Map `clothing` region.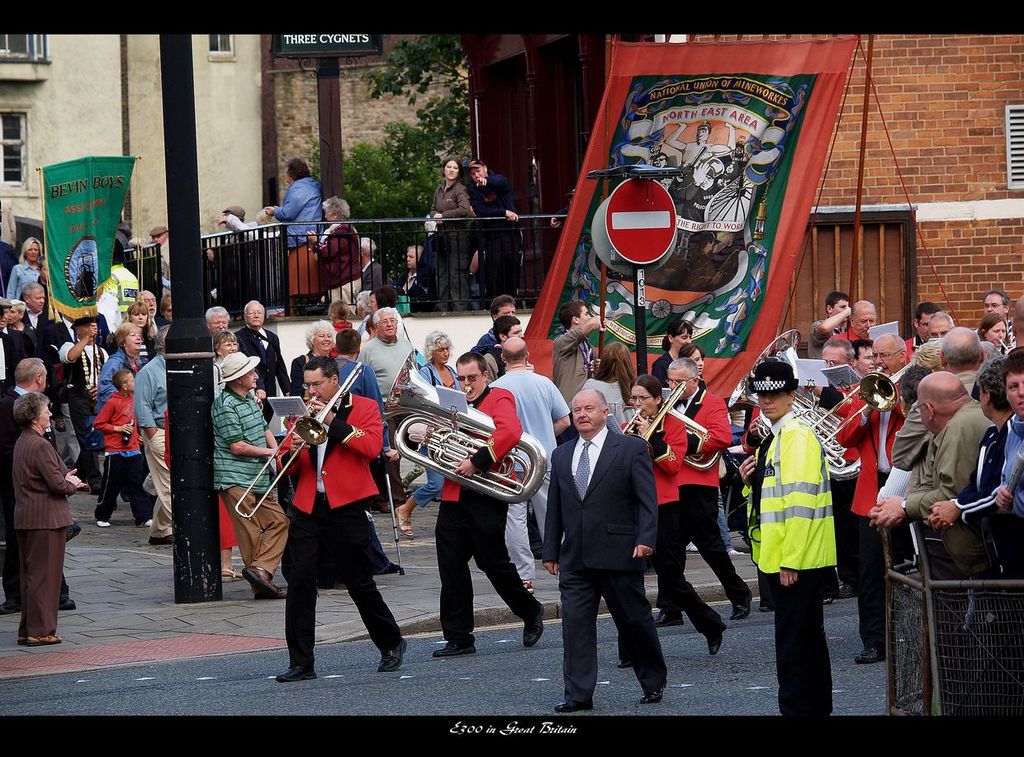
Mapped to <bbox>619, 413, 719, 636</bbox>.
